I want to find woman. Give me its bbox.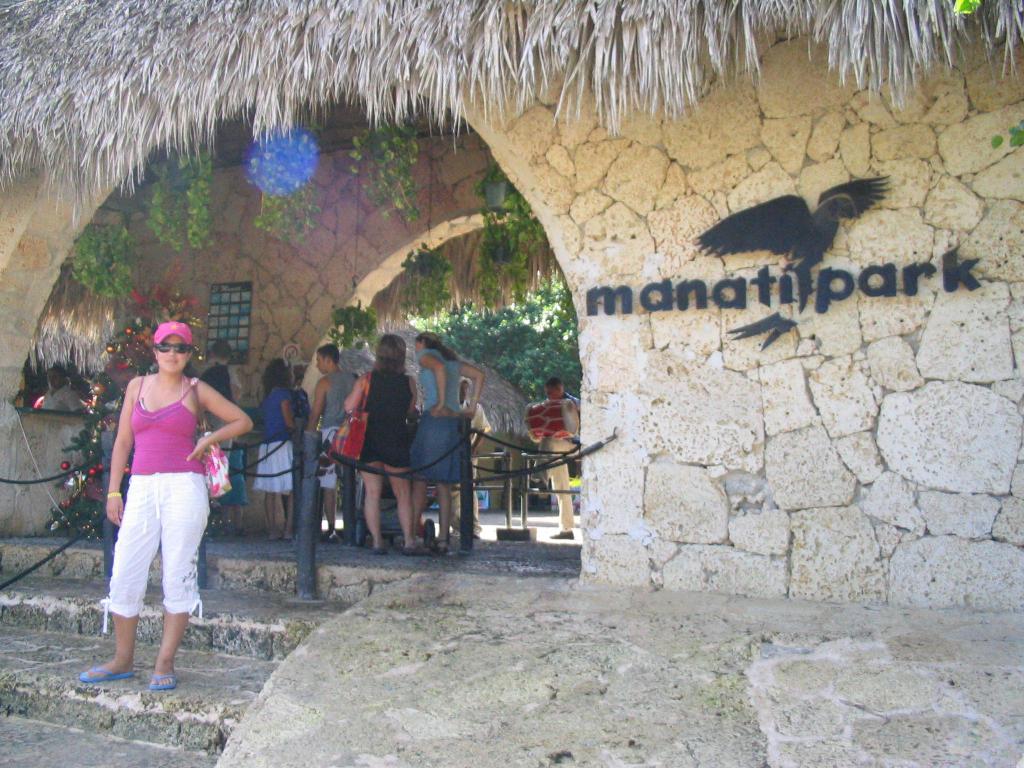
x1=415 y1=331 x2=479 y2=546.
